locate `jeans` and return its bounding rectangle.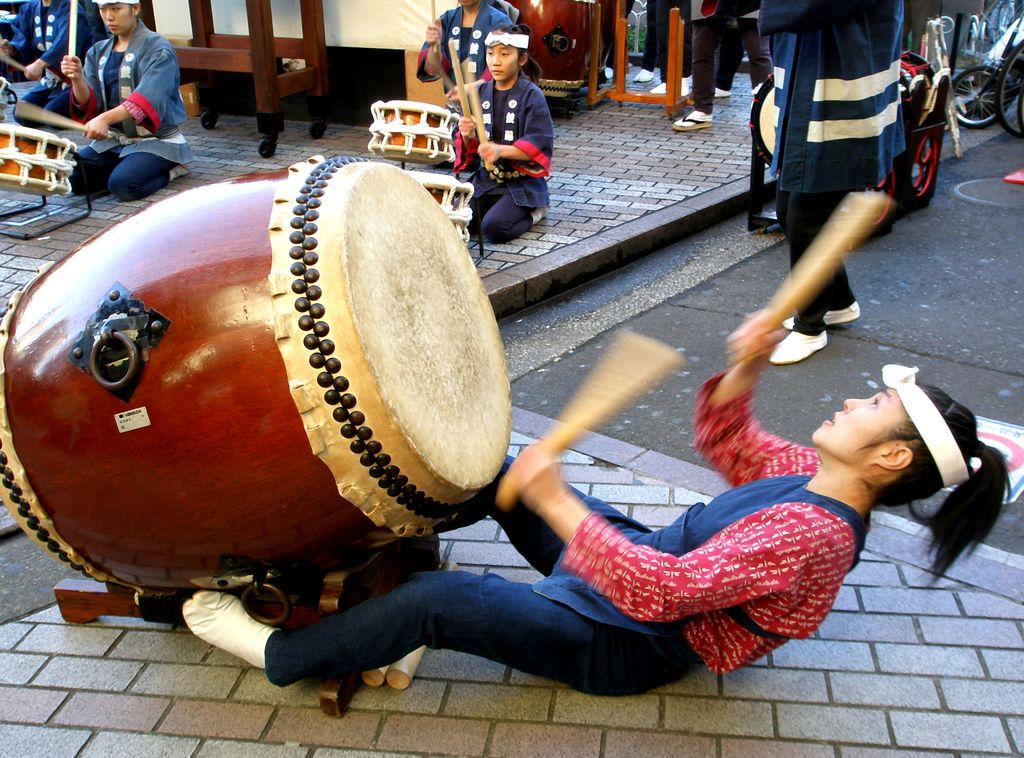
x1=263 y1=455 x2=703 y2=701.
